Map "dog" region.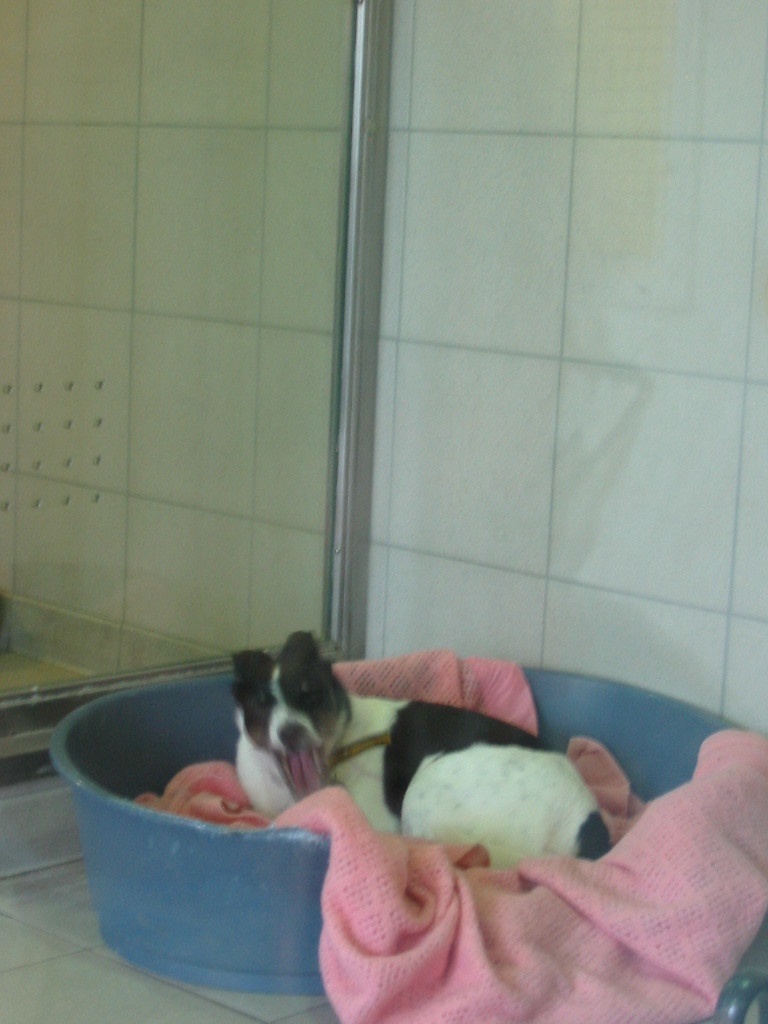
Mapped to {"x1": 231, "y1": 630, "x2": 616, "y2": 870}.
